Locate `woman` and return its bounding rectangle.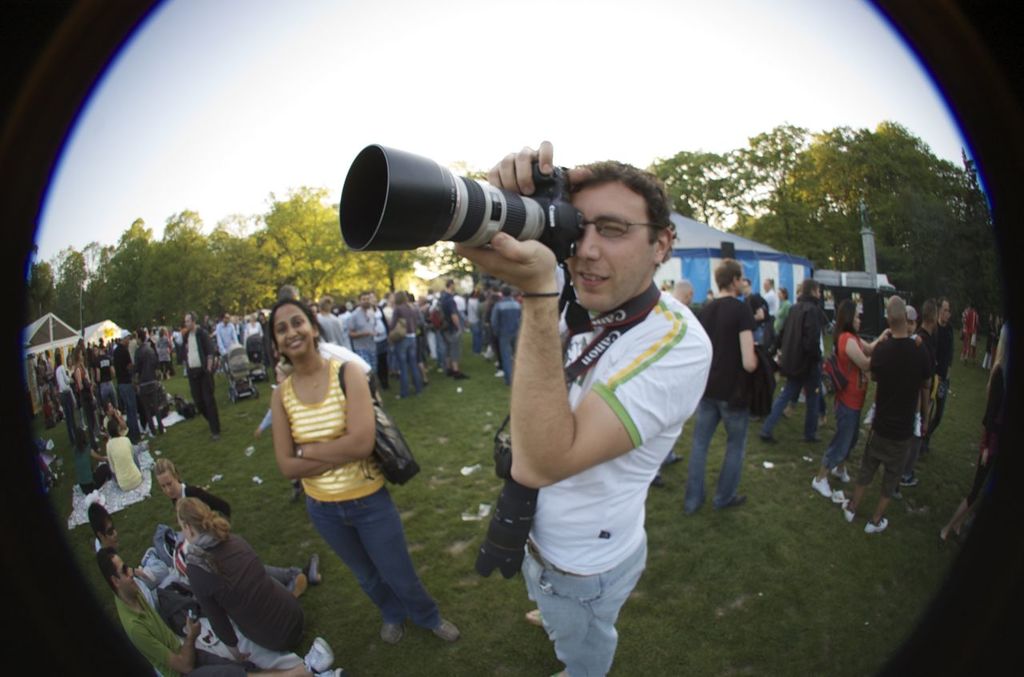
region(770, 286, 794, 345).
